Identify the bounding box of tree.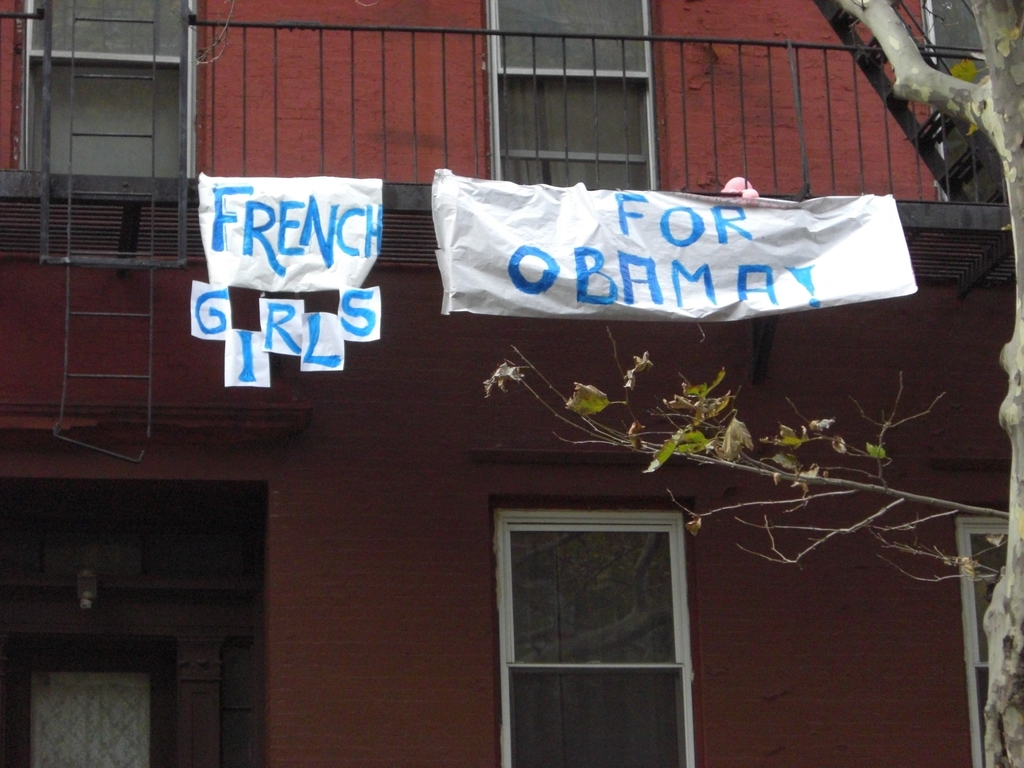
[481, 1, 1023, 767].
